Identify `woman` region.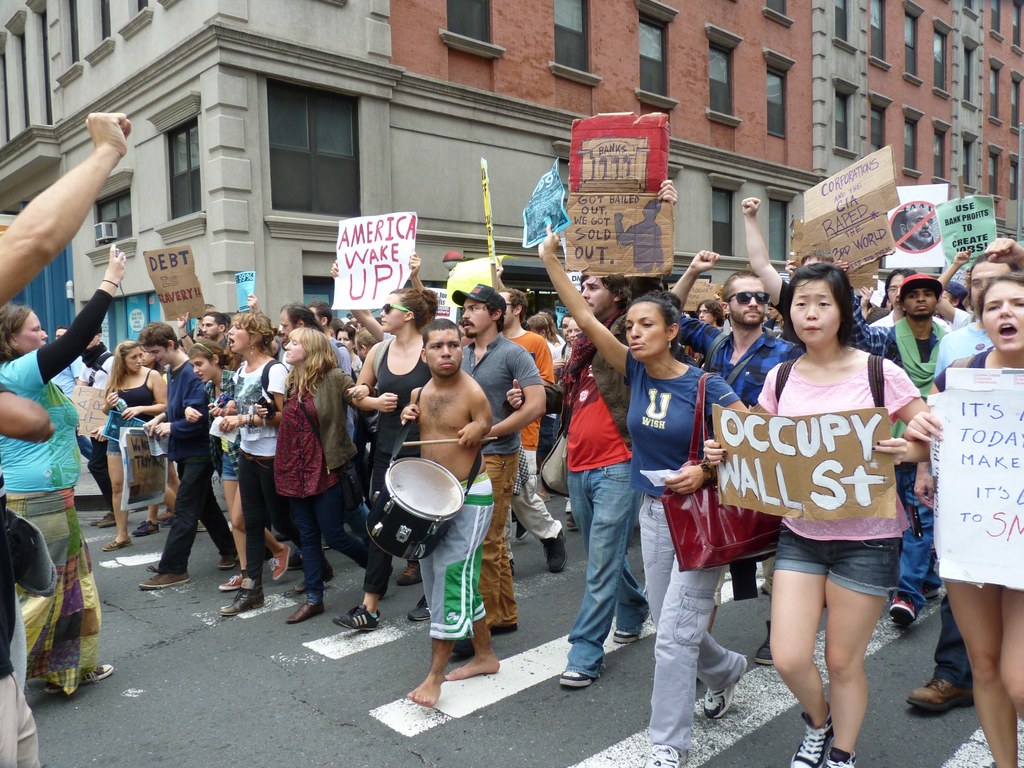
Region: [left=908, top=273, right=1023, bottom=766].
